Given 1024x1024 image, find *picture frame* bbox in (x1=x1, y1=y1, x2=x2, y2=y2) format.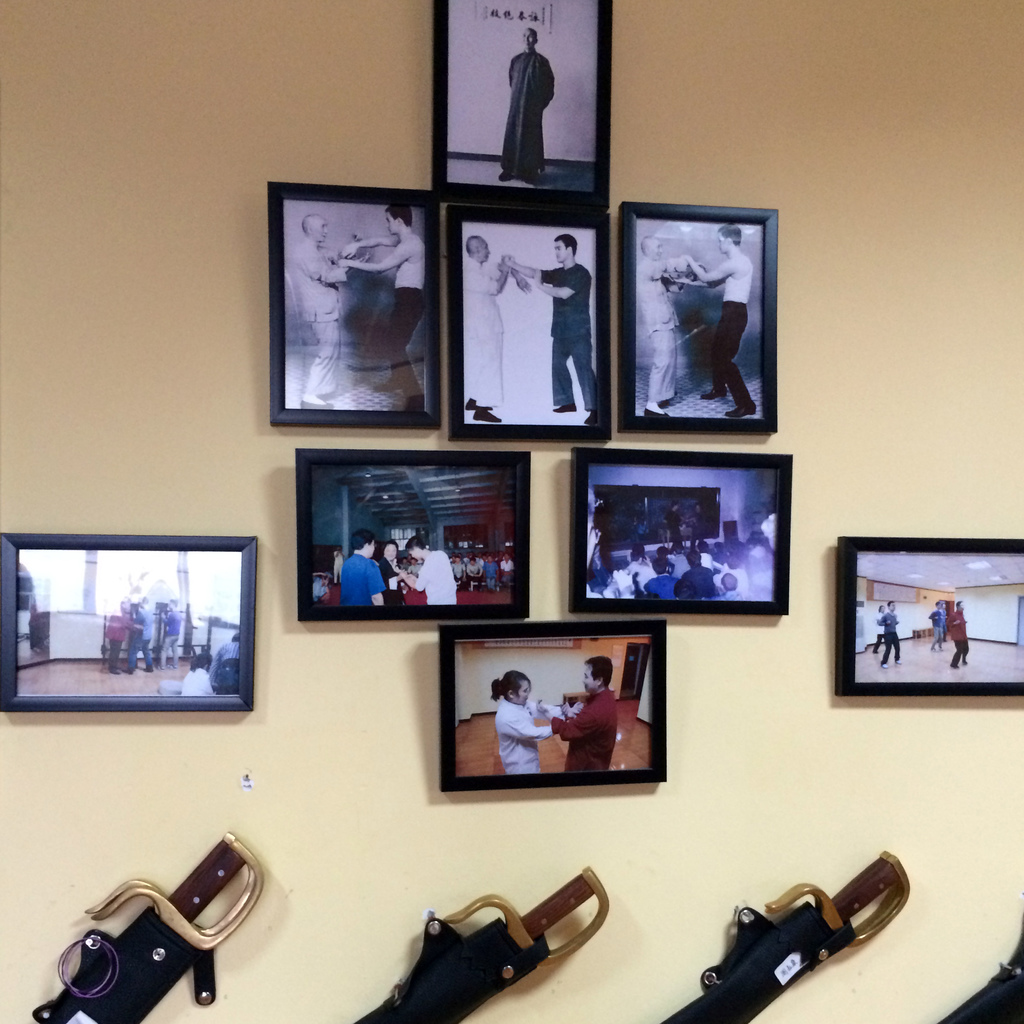
(x1=0, y1=533, x2=256, y2=713).
